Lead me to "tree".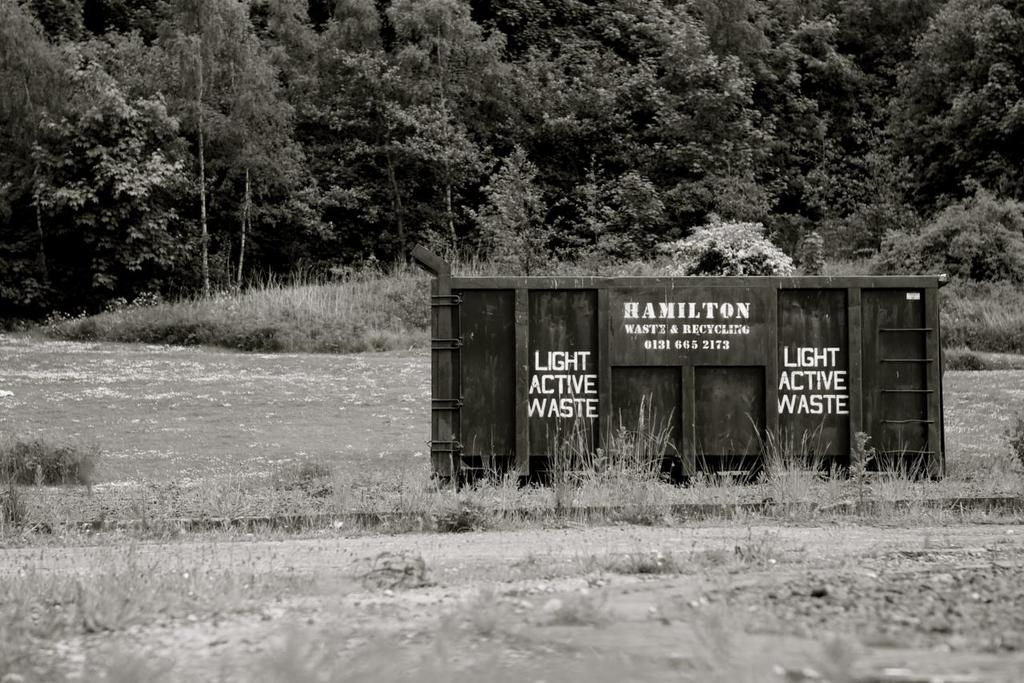
Lead to <region>761, 30, 873, 203</region>.
